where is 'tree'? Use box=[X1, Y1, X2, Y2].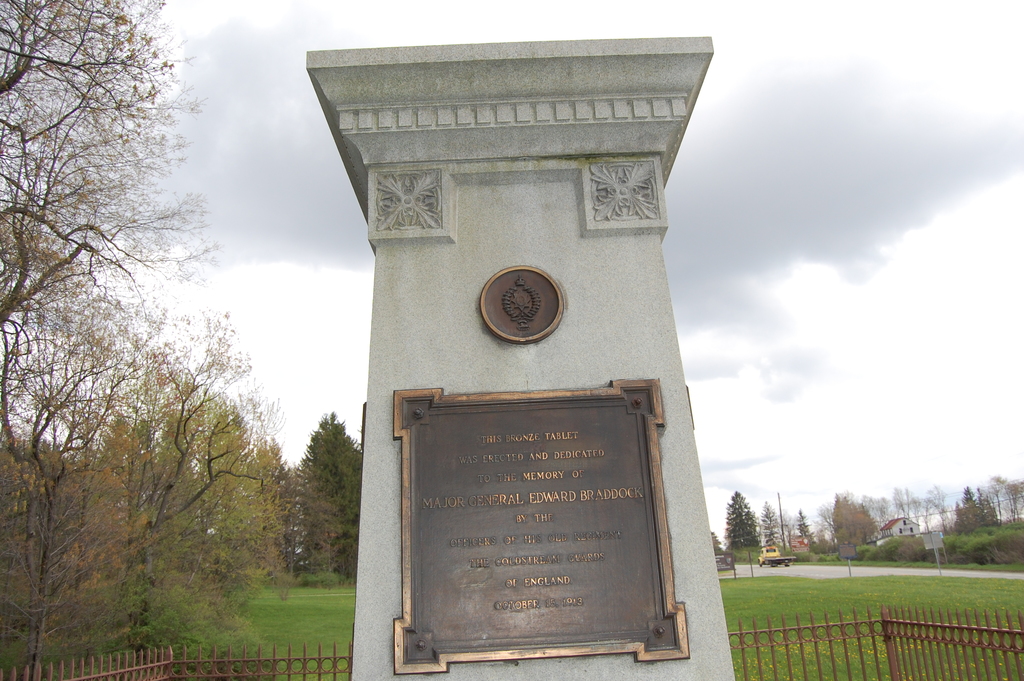
box=[294, 413, 362, 580].
